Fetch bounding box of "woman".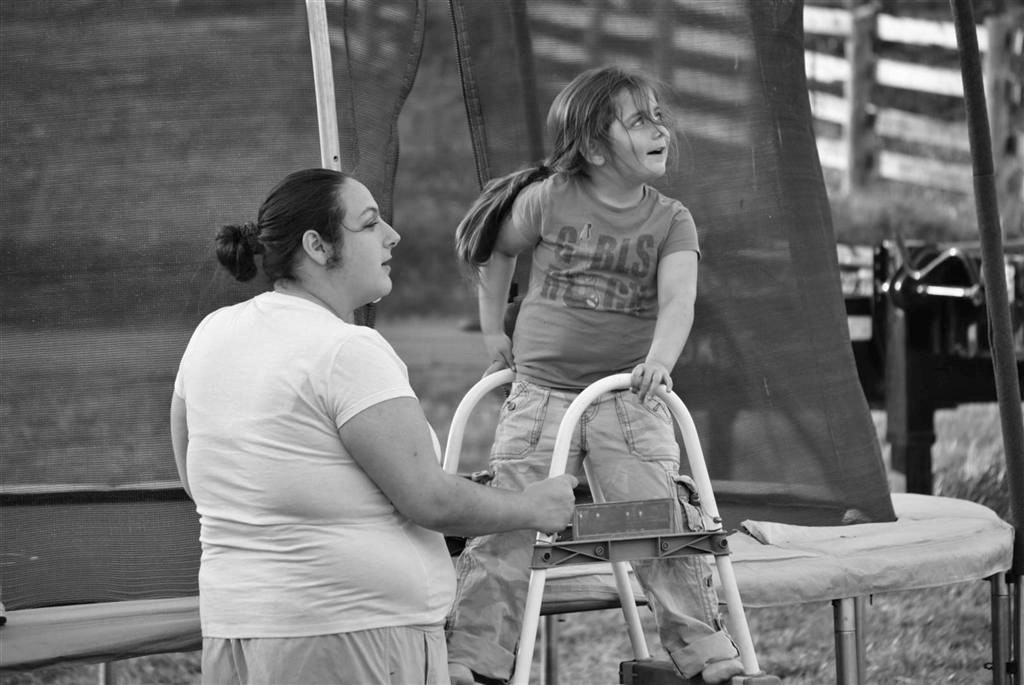
Bbox: (164, 155, 596, 684).
